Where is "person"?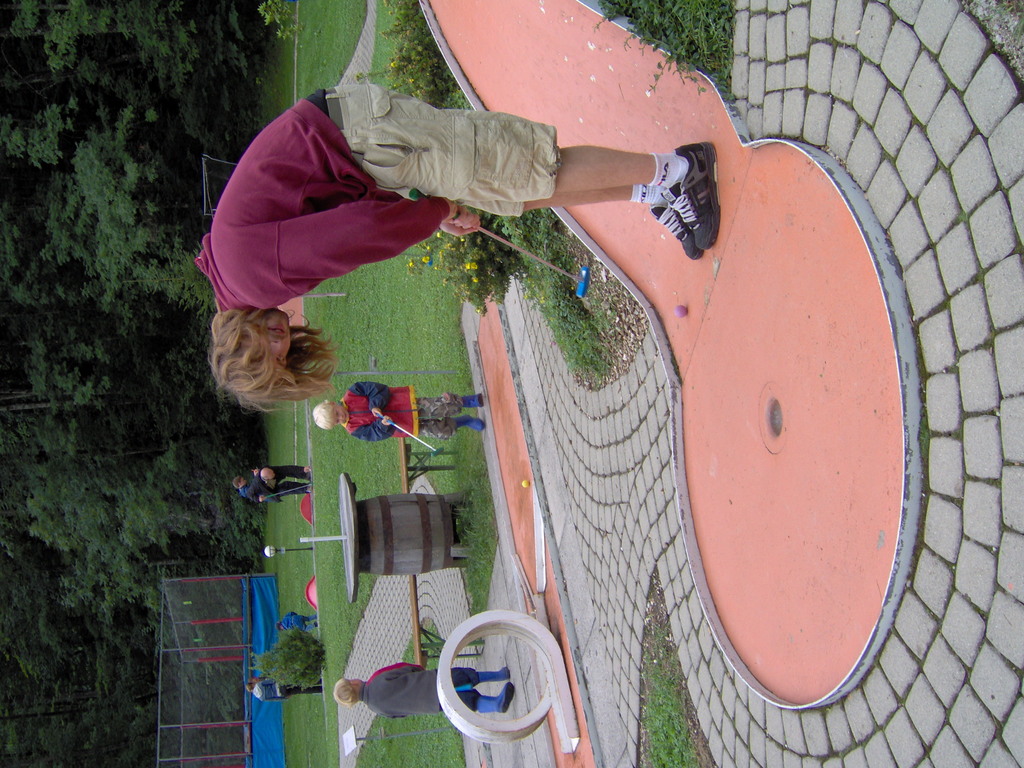
bbox(241, 676, 325, 701).
